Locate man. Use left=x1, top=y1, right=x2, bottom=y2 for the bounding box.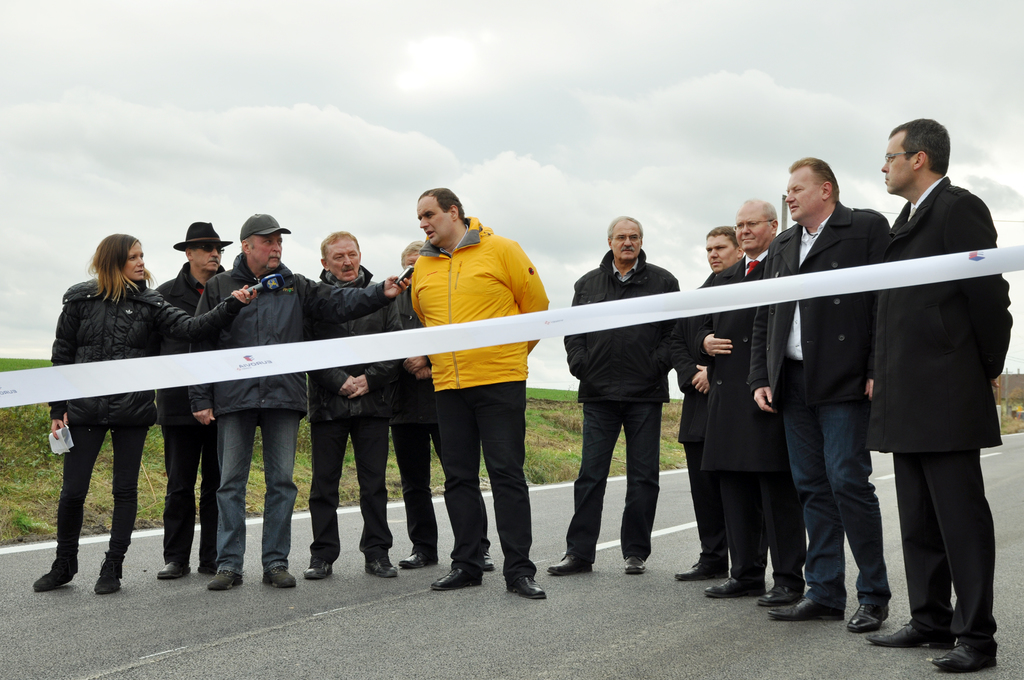
left=840, top=106, right=1008, bottom=642.
